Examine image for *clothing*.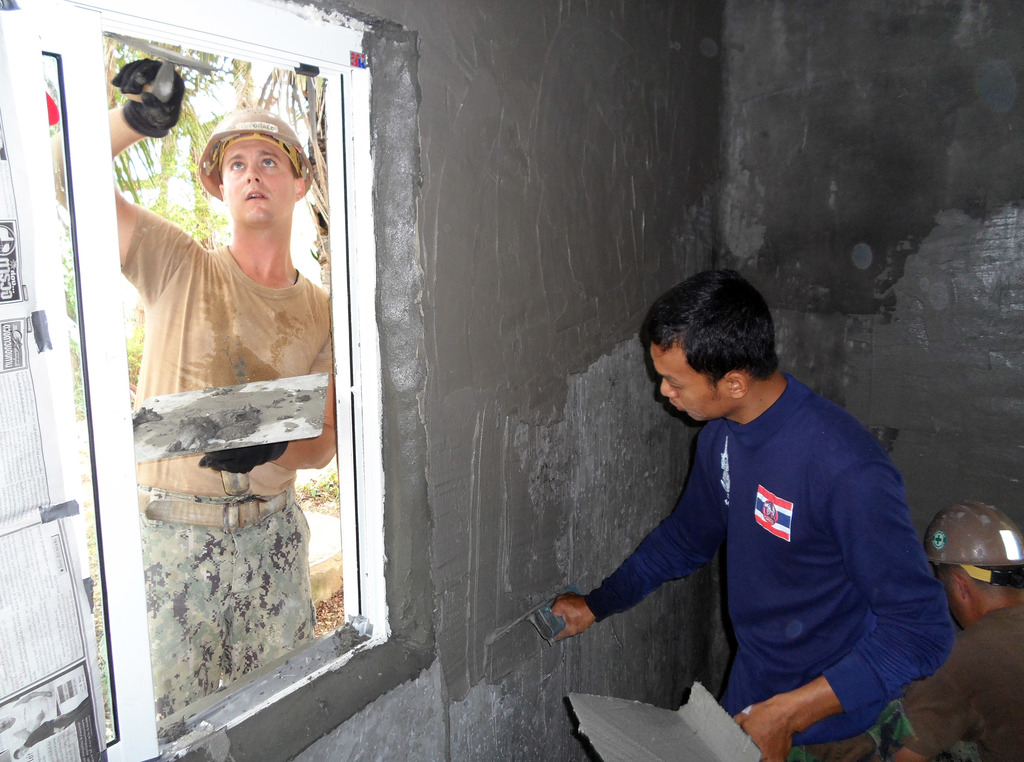
Examination result: region(122, 197, 327, 718).
